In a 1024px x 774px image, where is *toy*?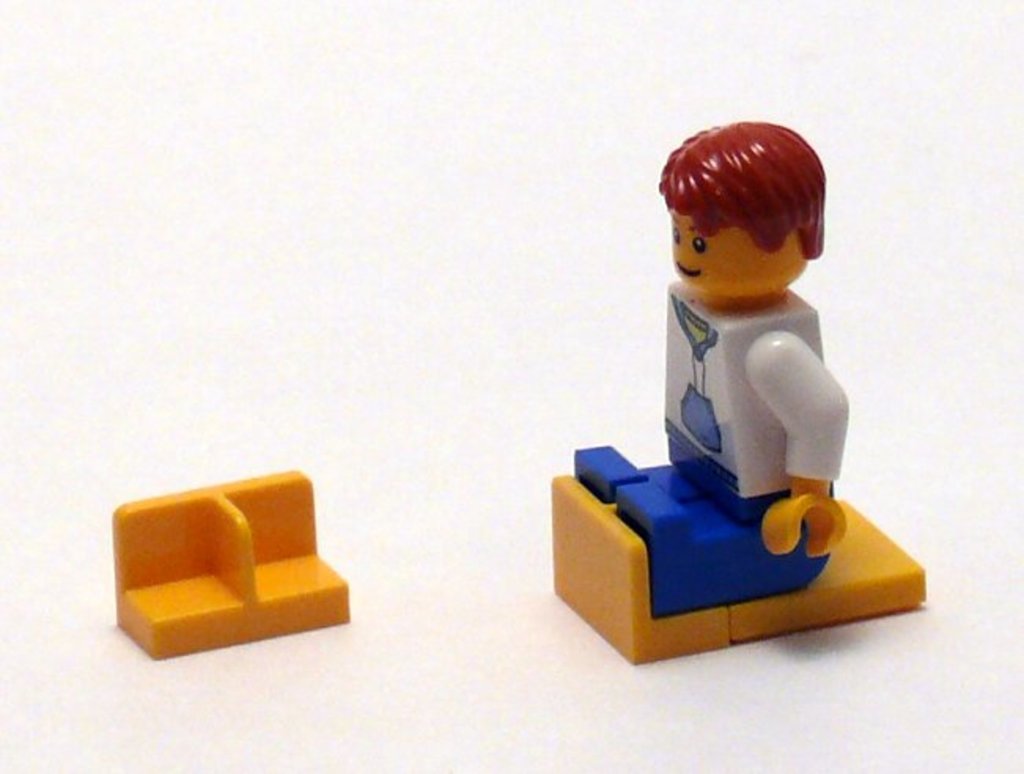
568:123:859:610.
